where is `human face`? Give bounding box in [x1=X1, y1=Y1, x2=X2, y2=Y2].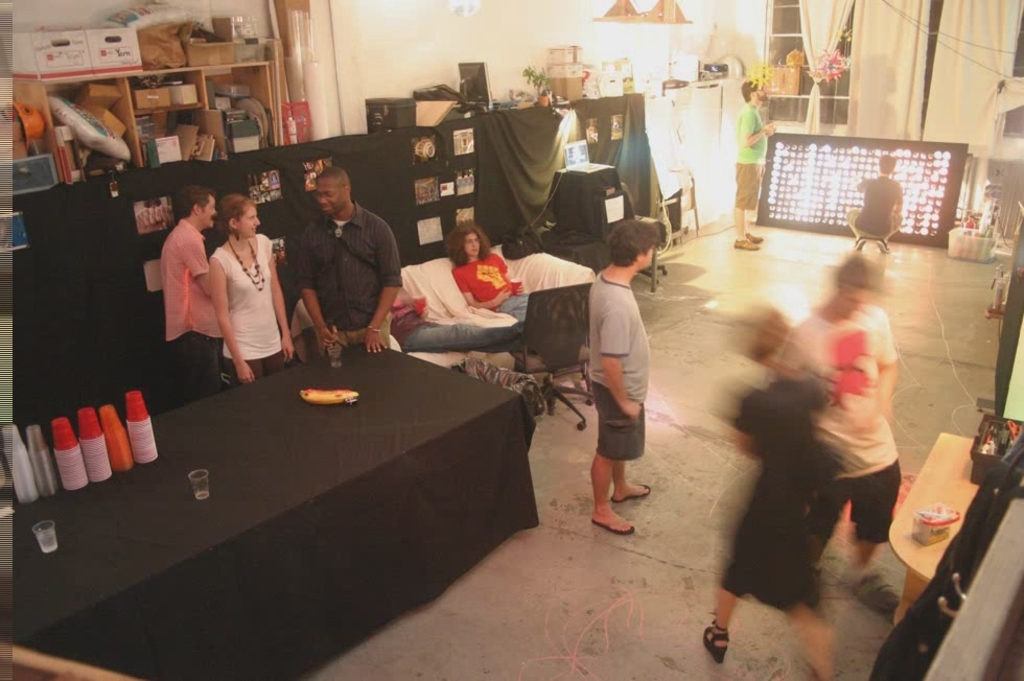
[x1=636, y1=239, x2=655, y2=268].
